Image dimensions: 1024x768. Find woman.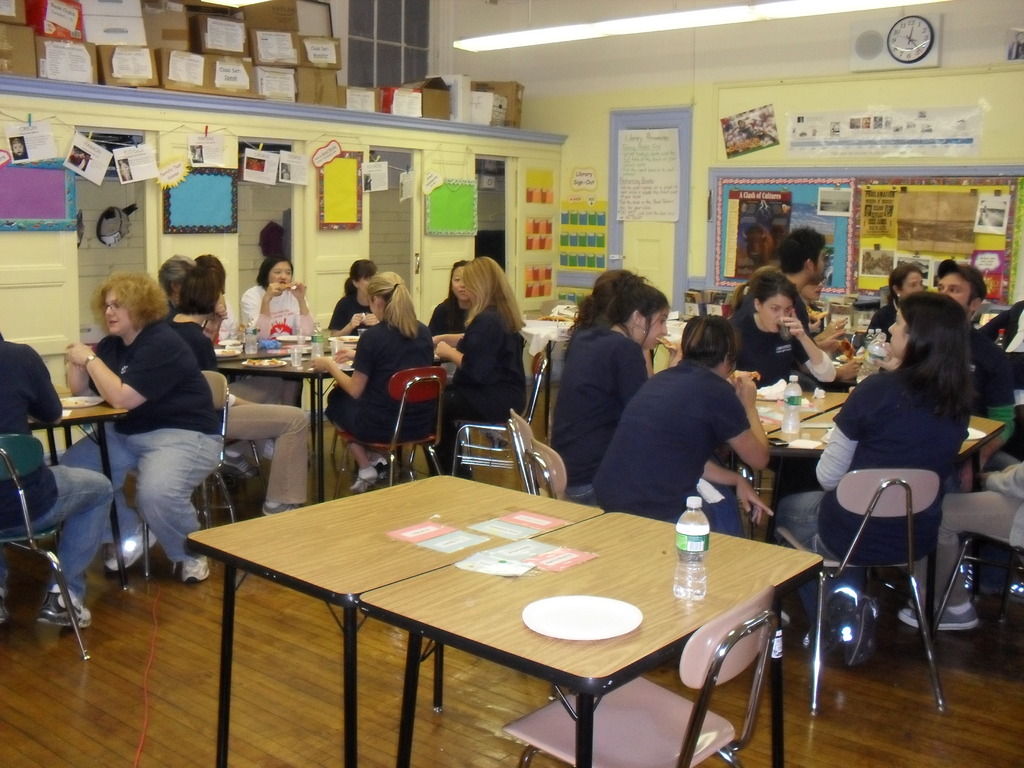
(163,266,316,520).
